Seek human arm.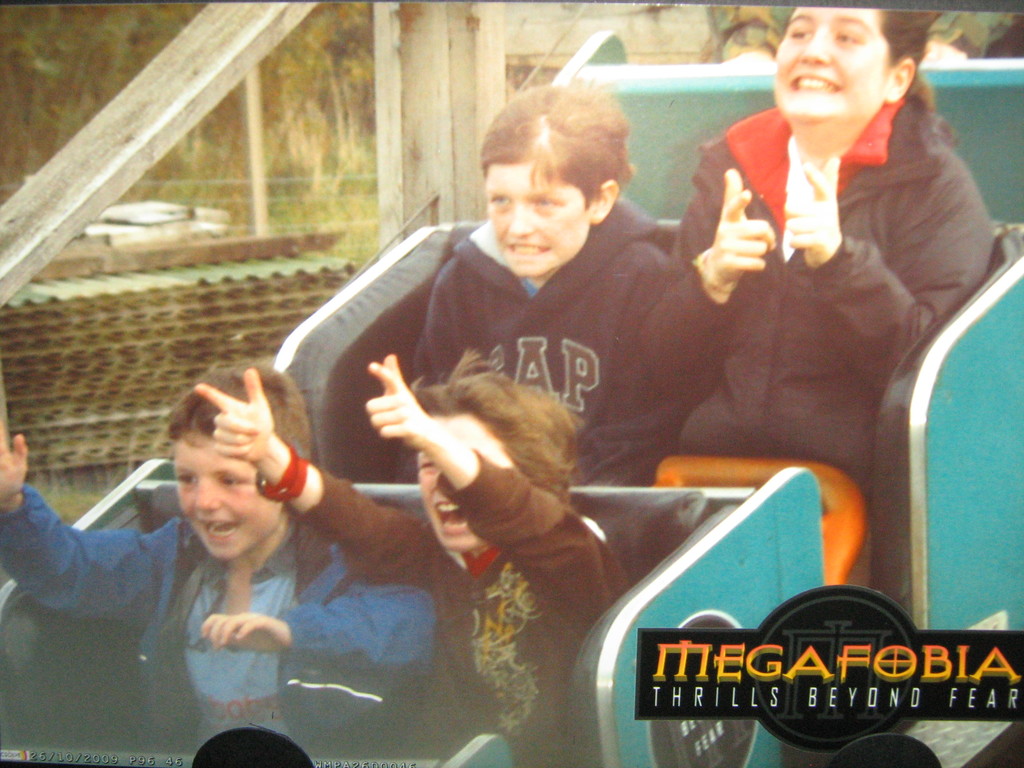
[left=0, top=420, right=172, bottom=632].
